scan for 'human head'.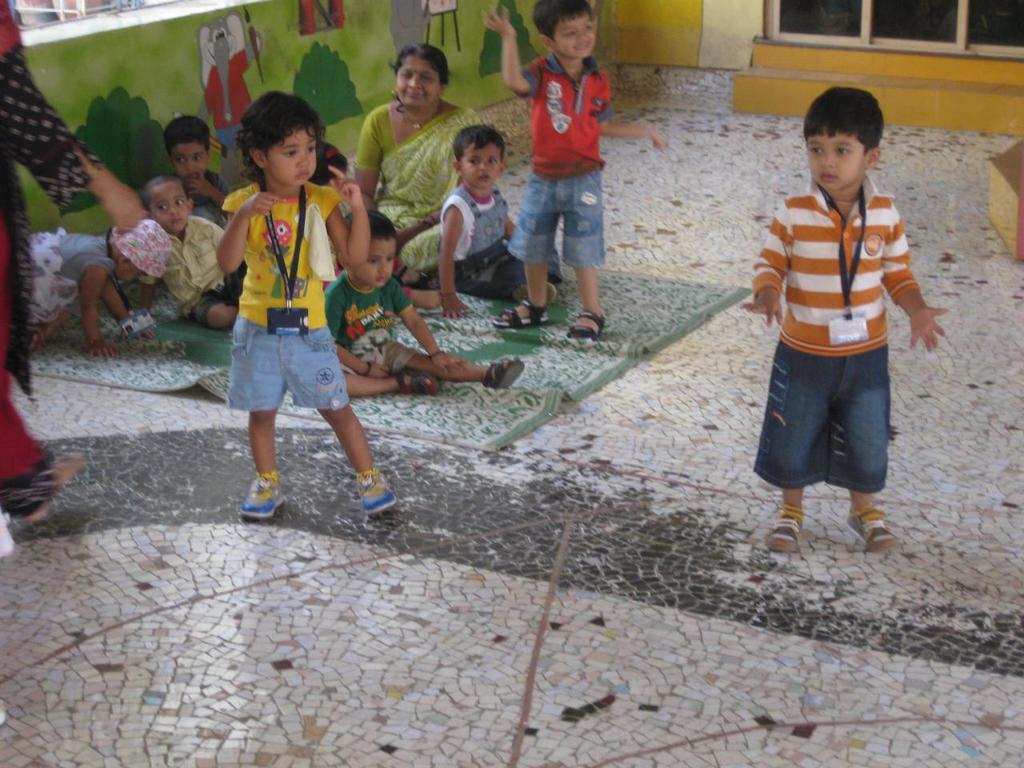
Scan result: BBox(805, 82, 894, 186).
